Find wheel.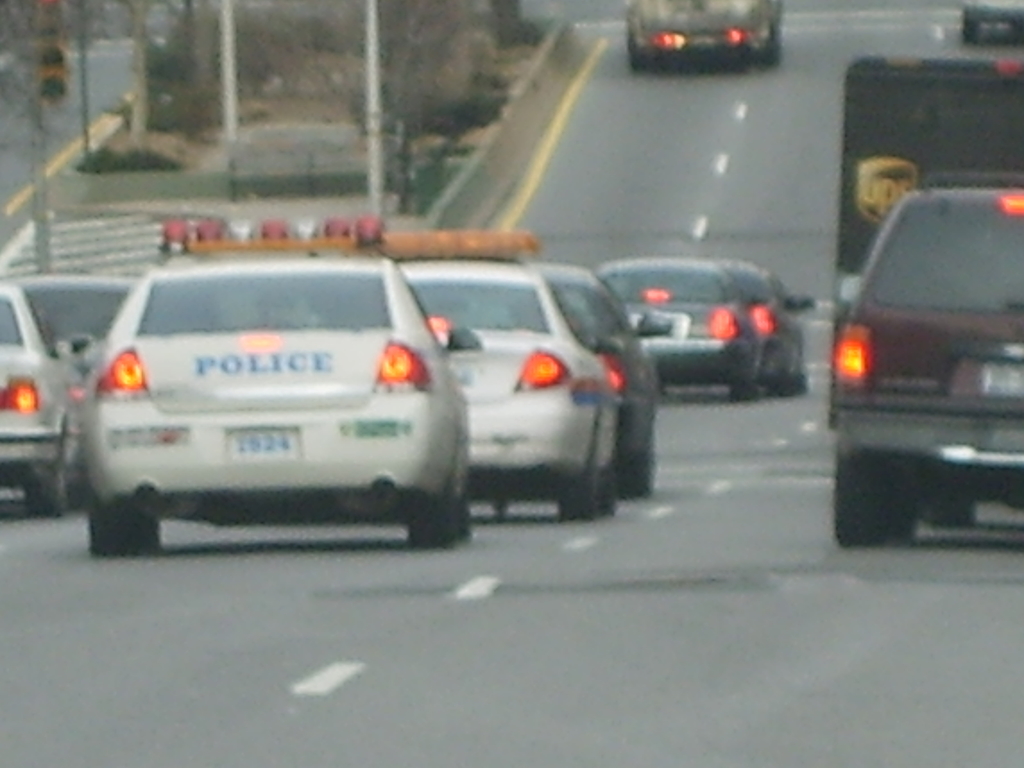
[left=778, top=344, right=809, bottom=396].
